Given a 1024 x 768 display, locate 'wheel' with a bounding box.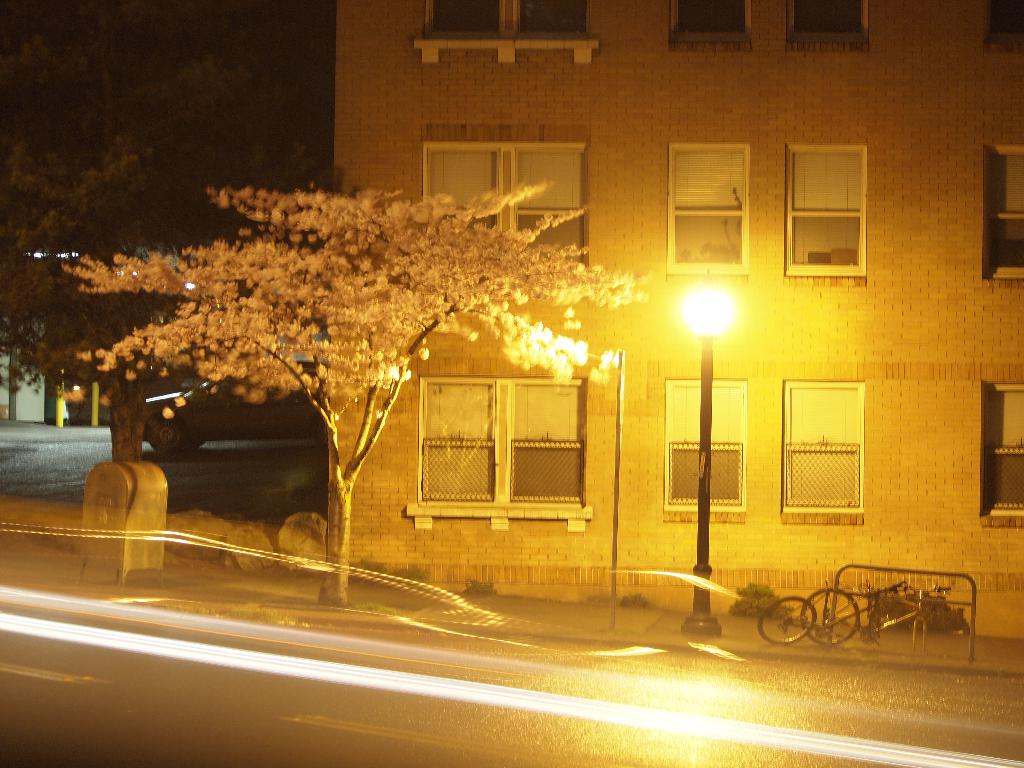
Located: bbox=[801, 586, 860, 650].
